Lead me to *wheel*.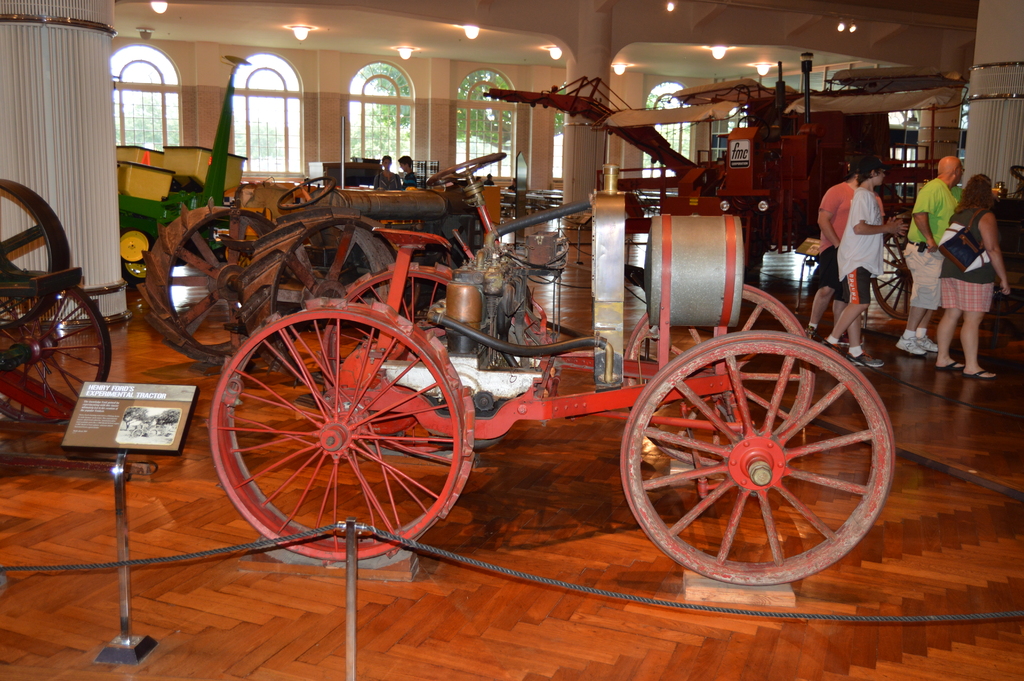
Lead to (x1=0, y1=179, x2=68, y2=328).
